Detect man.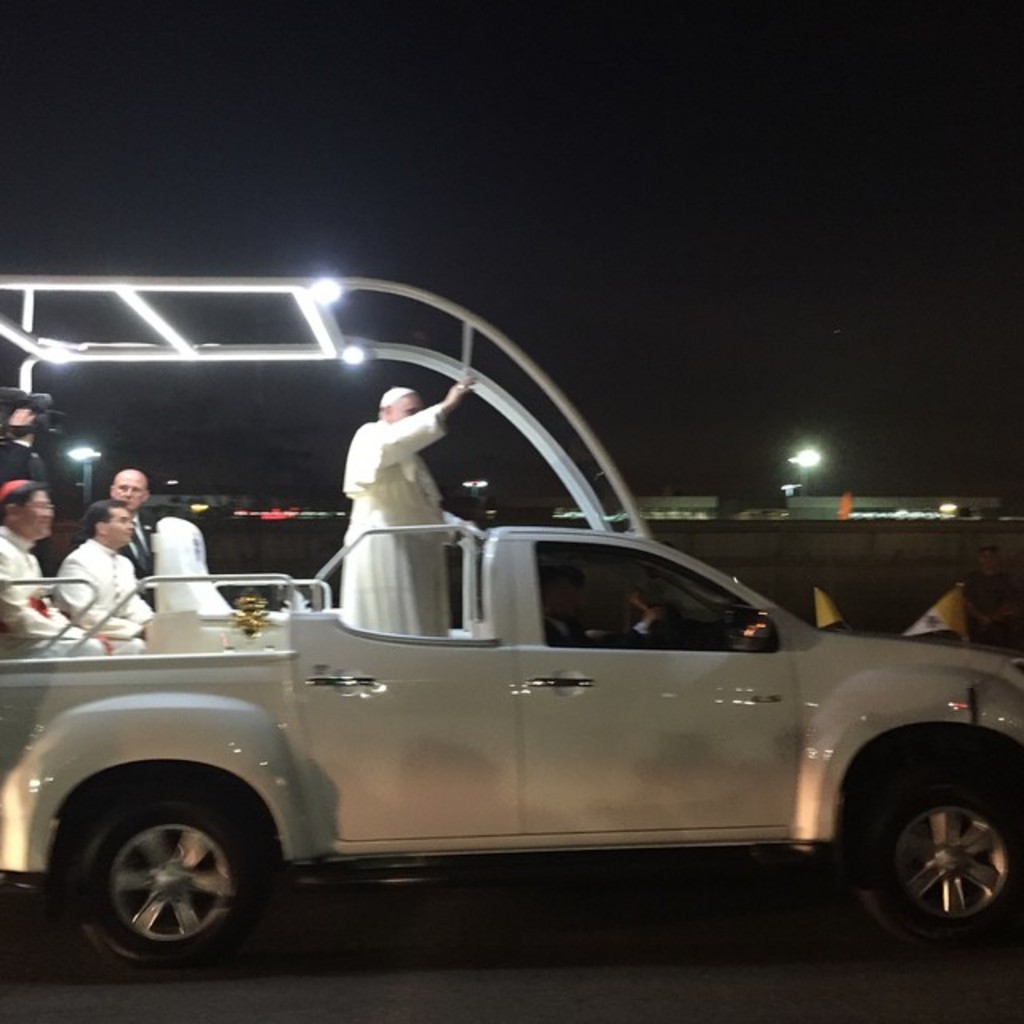
Detected at 342,371,475,638.
